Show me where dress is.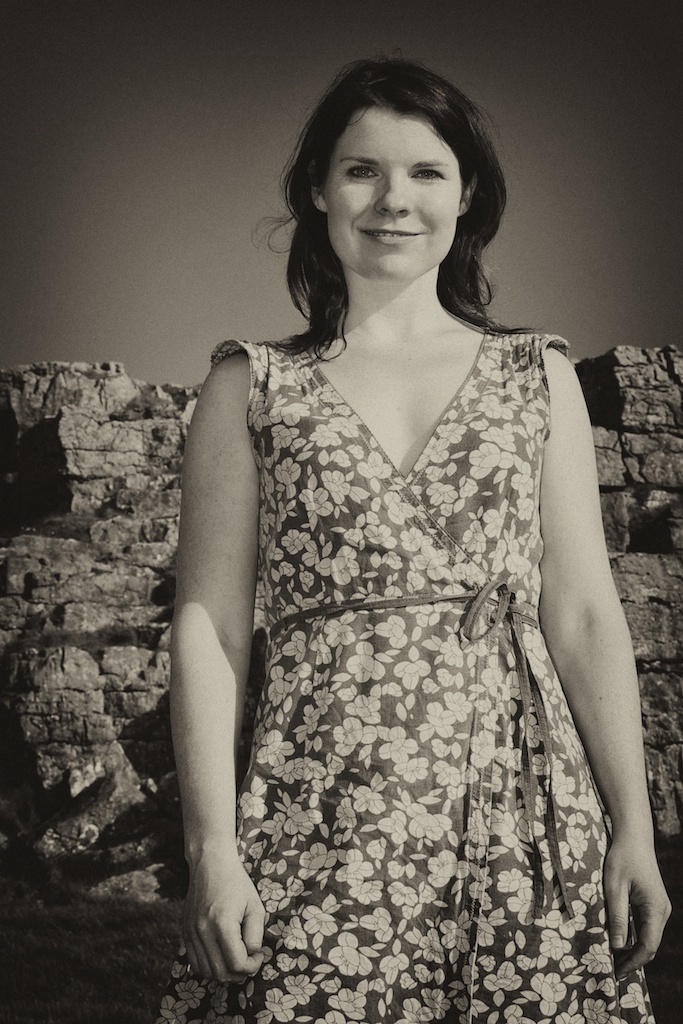
dress is at locate(141, 331, 662, 1023).
